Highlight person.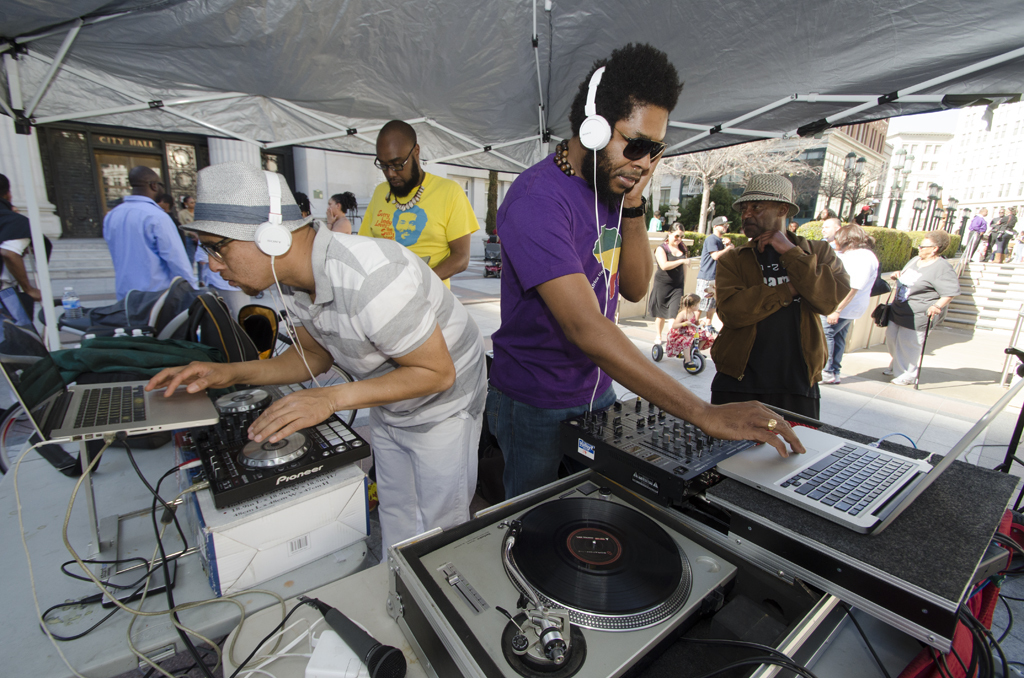
Highlighted region: box(0, 166, 50, 324).
